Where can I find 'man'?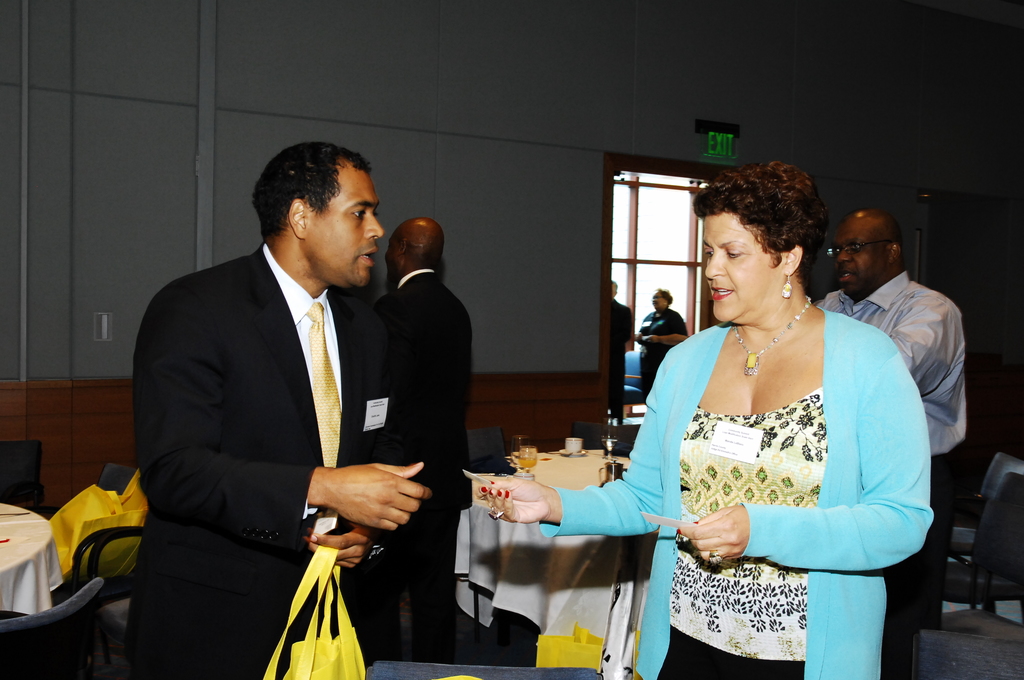
You can find it at 374/206/465/655.
